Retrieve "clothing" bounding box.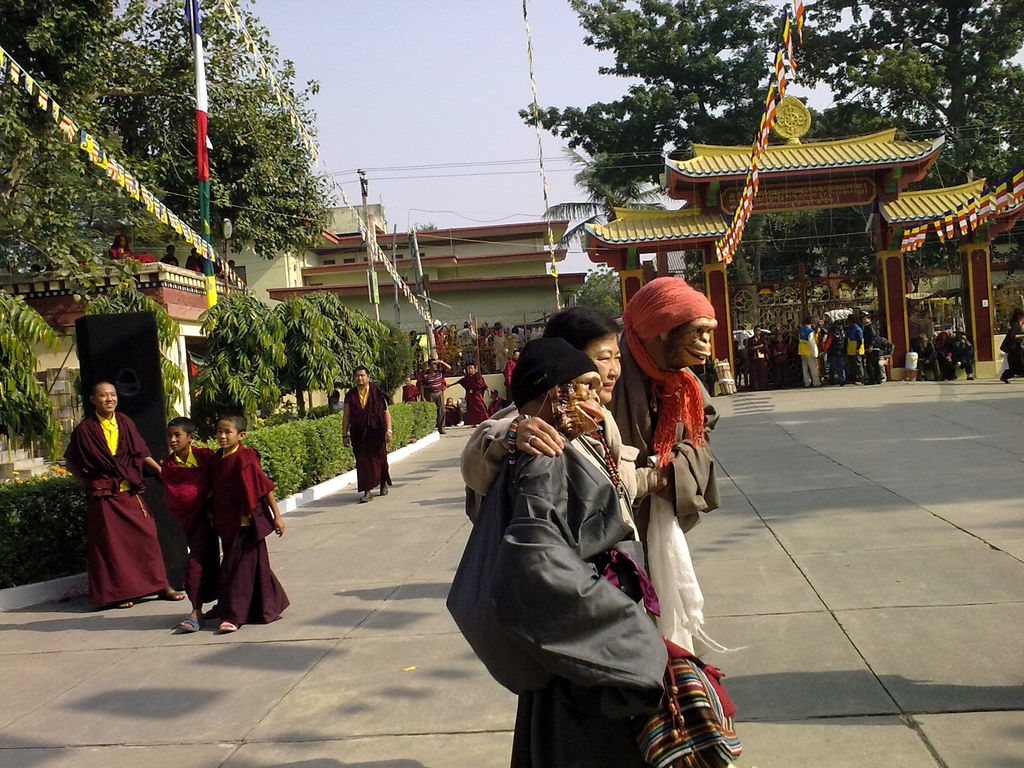
Bounding box: <bbox>463, 274, 728, 540</bbox>.
